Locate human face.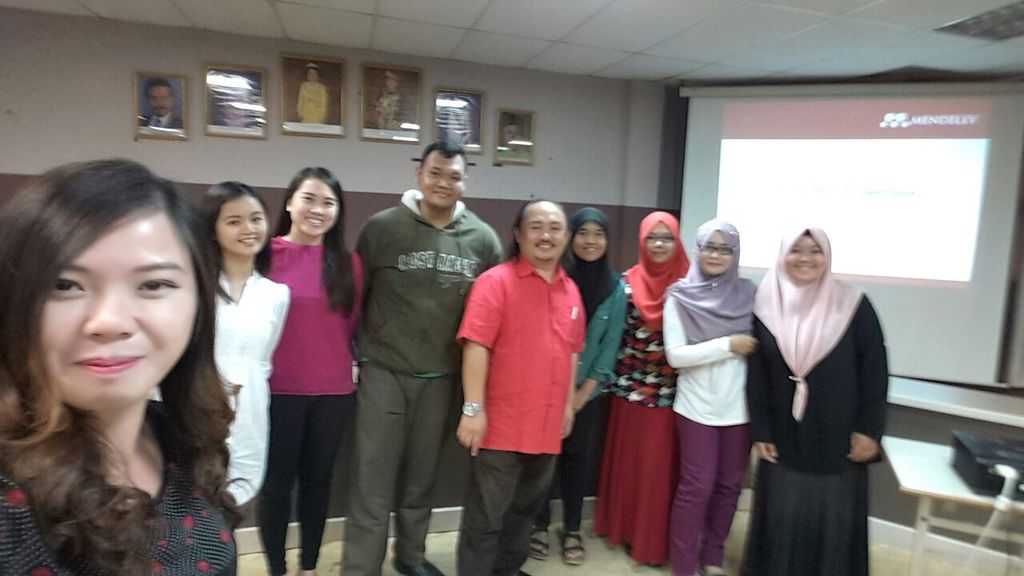
Bounding box: box(30, 202, 197, 410).
